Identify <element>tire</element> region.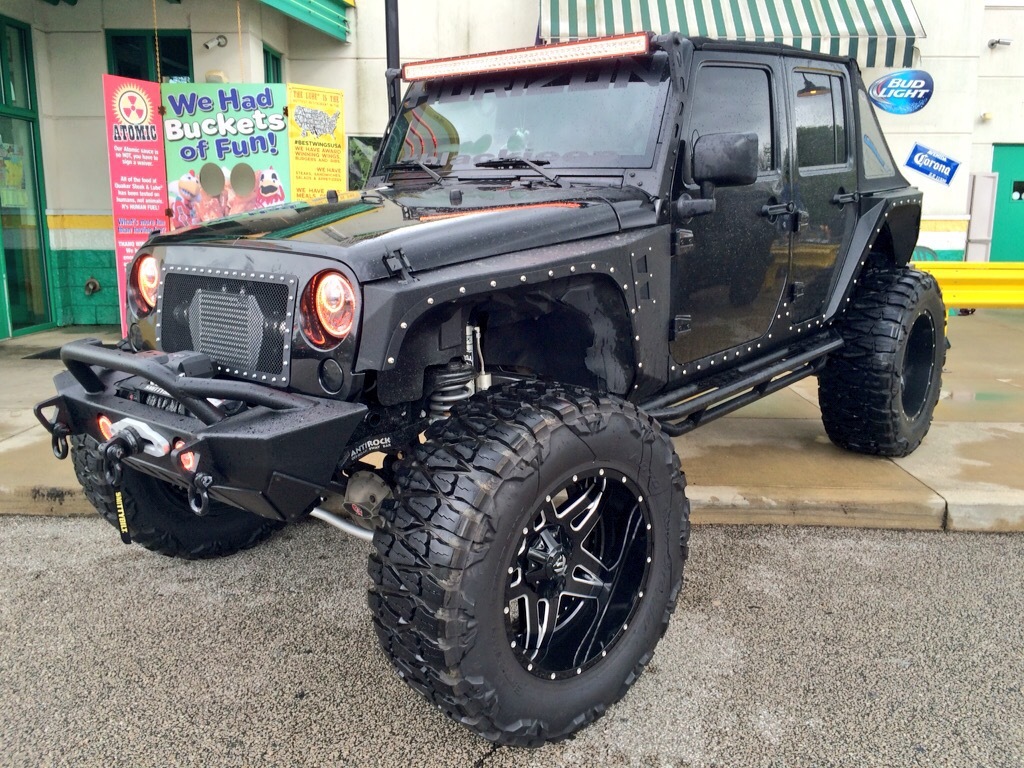
Region: 68:340:314:556.
